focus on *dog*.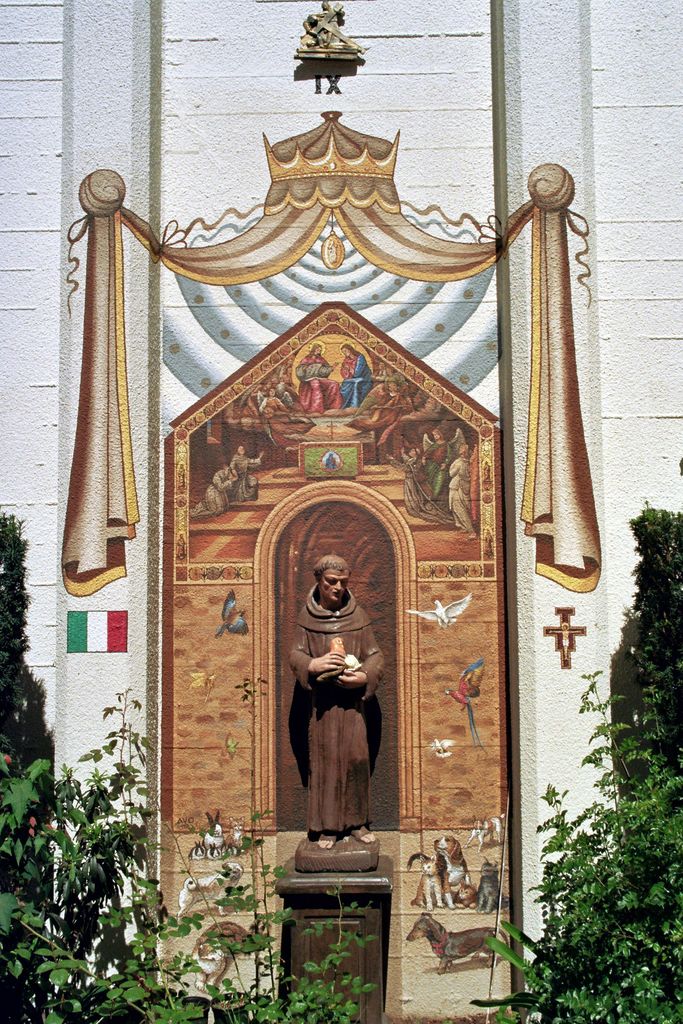
Focused at box=[475, 858, 511, 914].
